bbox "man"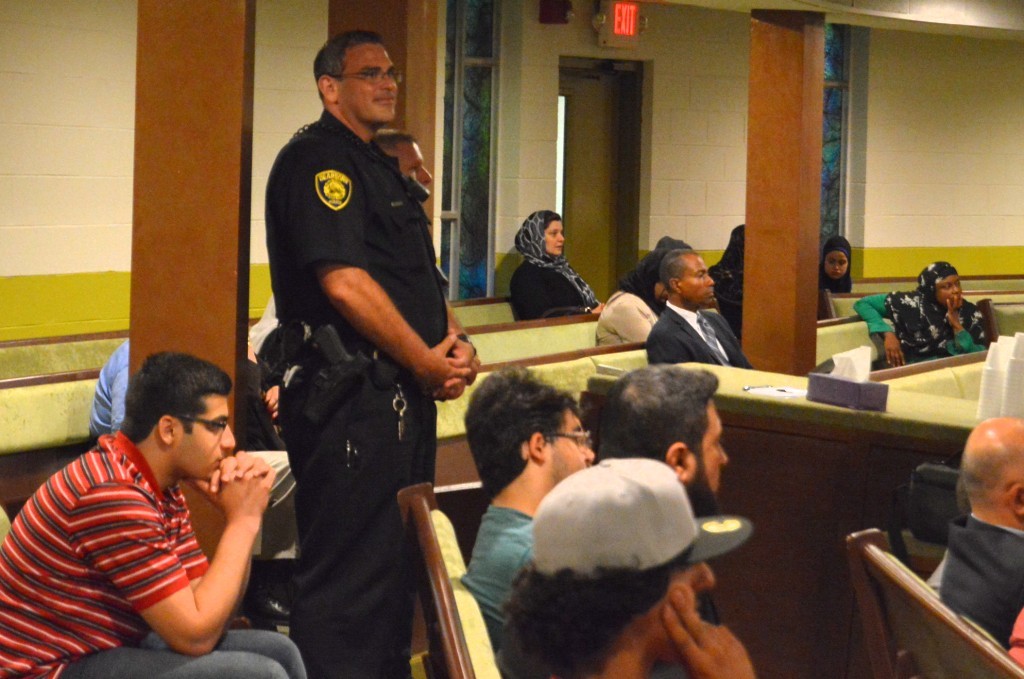
bbox(642, 254, 752, 363)
